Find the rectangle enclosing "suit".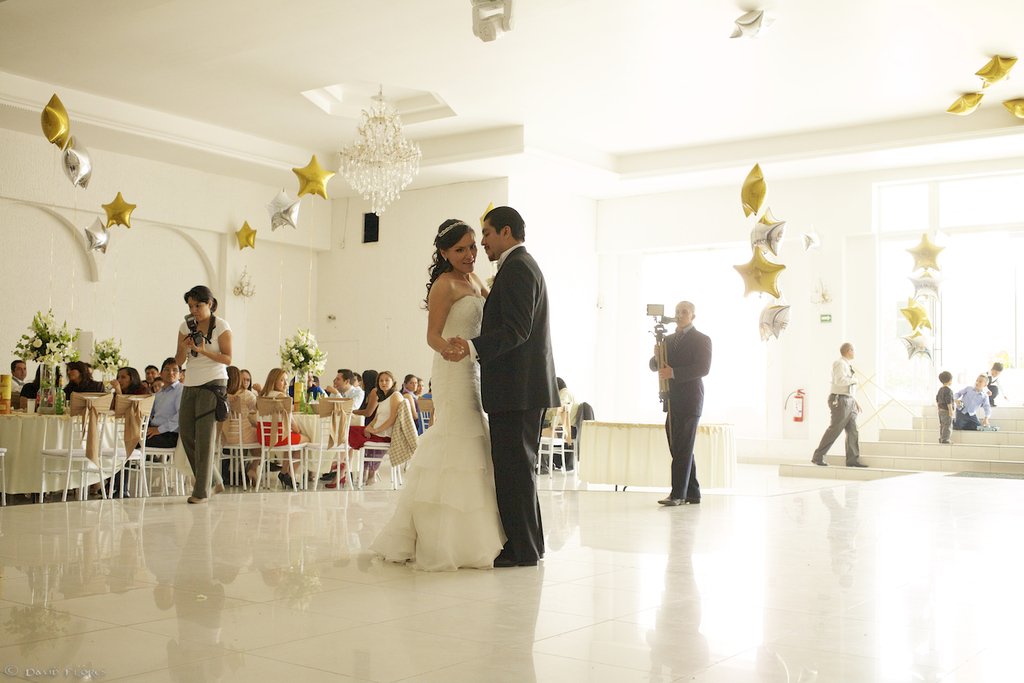
[645,324,710,499].
